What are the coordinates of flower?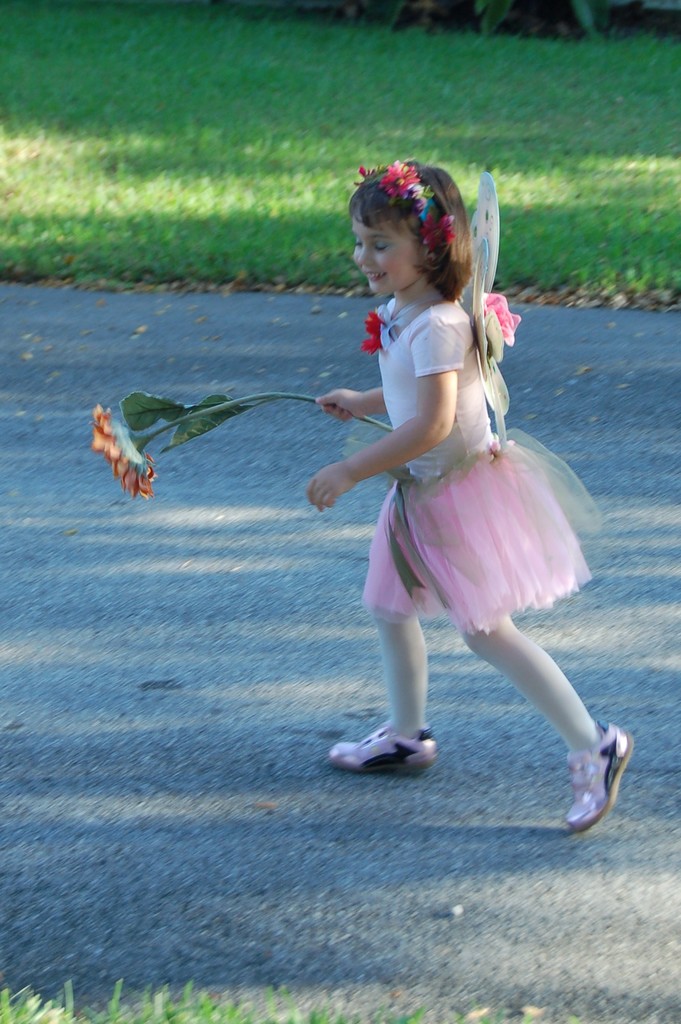
86,397,156,500.
